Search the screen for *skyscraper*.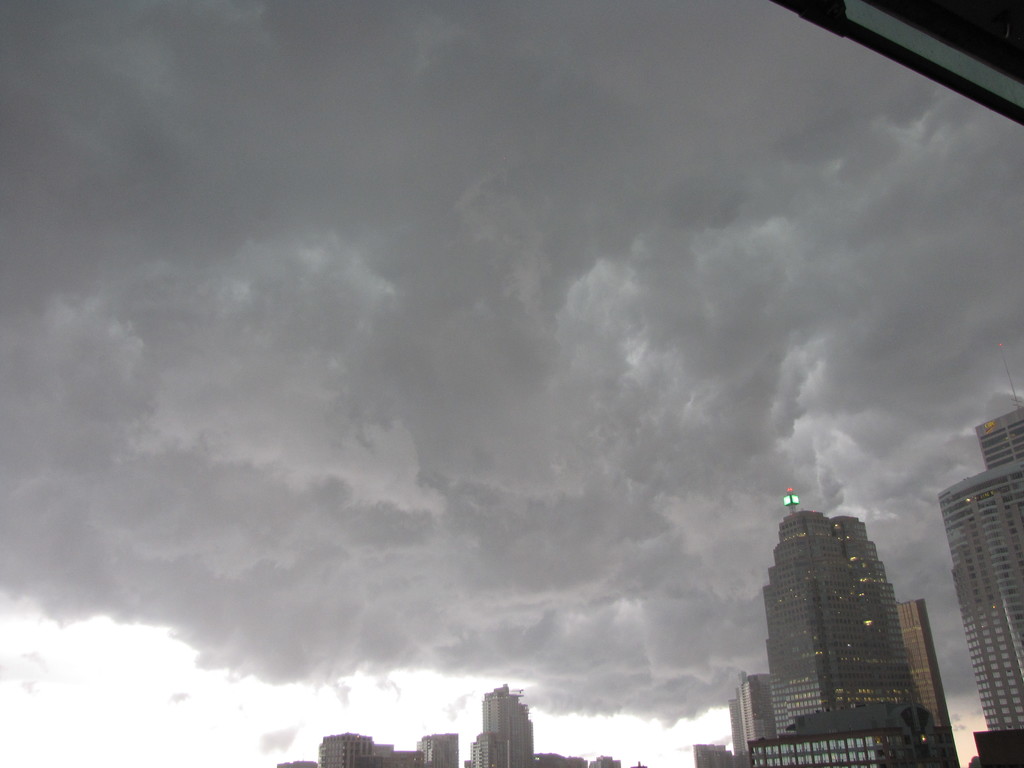
Found at <box>935,394,1023,767</box>.
